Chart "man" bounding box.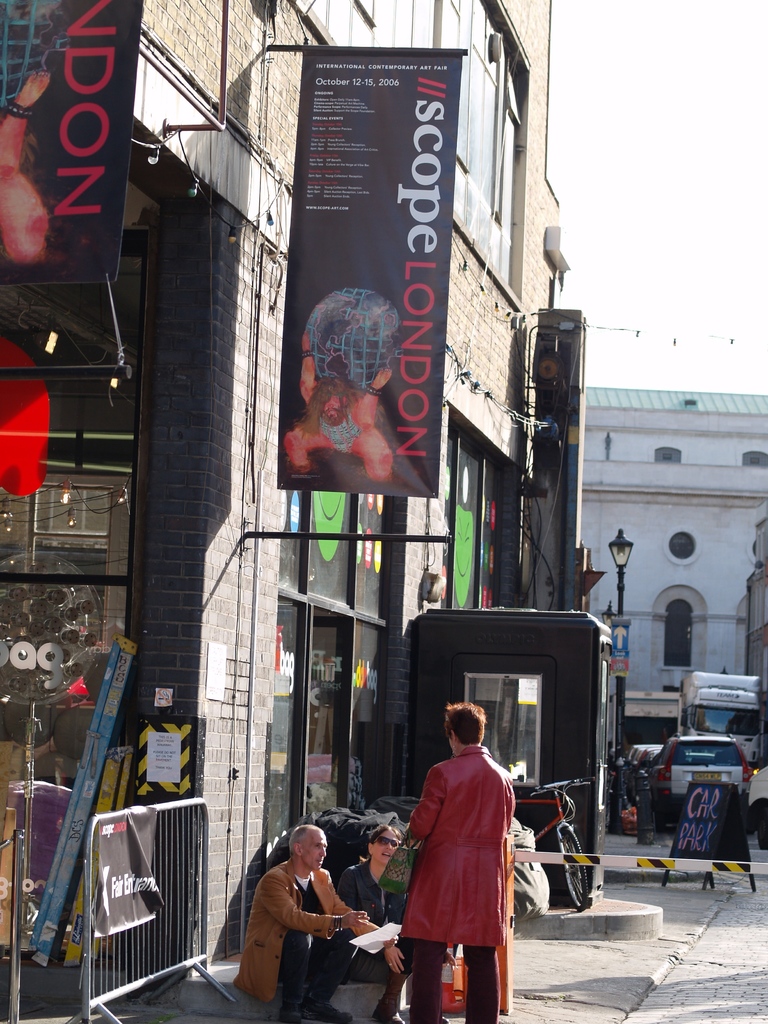
Charted: <box>227,824,405,1020</box>.
